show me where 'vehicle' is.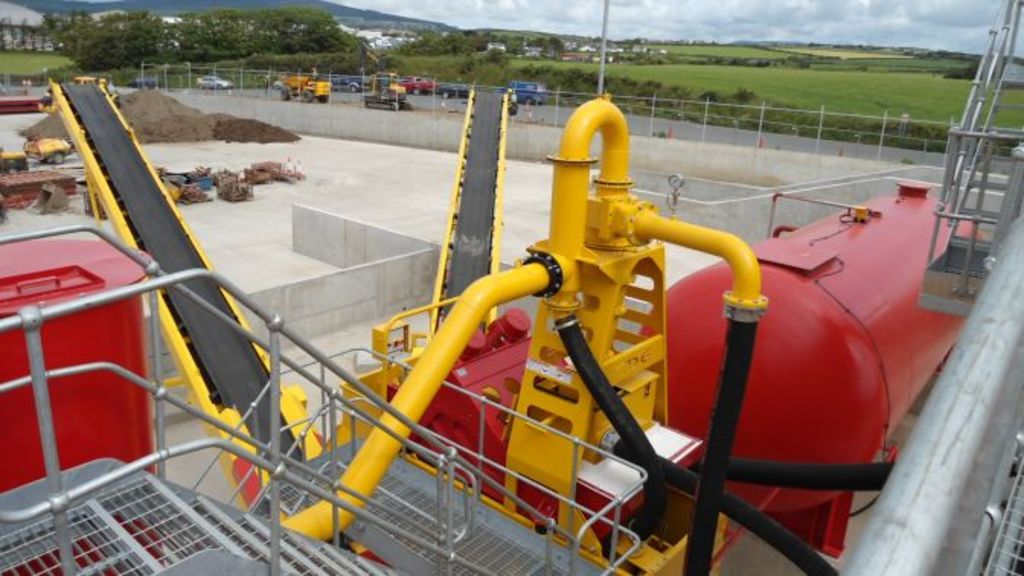
'vehicle' is at select_region(198, 72, 235, 93).
